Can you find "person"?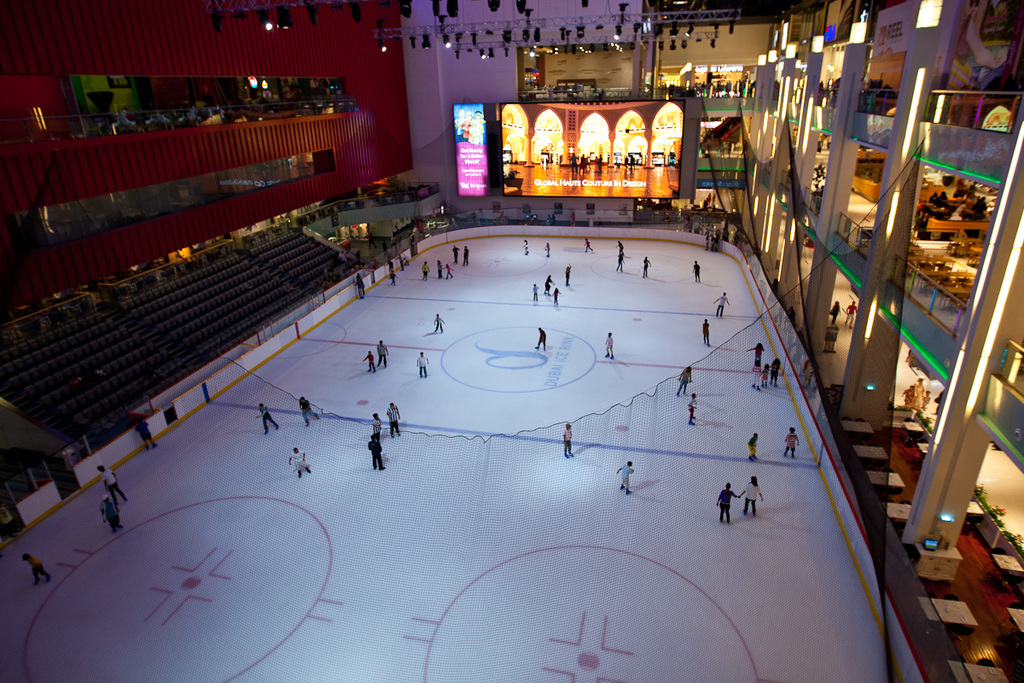
Yes, bounding box: (442, 264, 452, 277).
